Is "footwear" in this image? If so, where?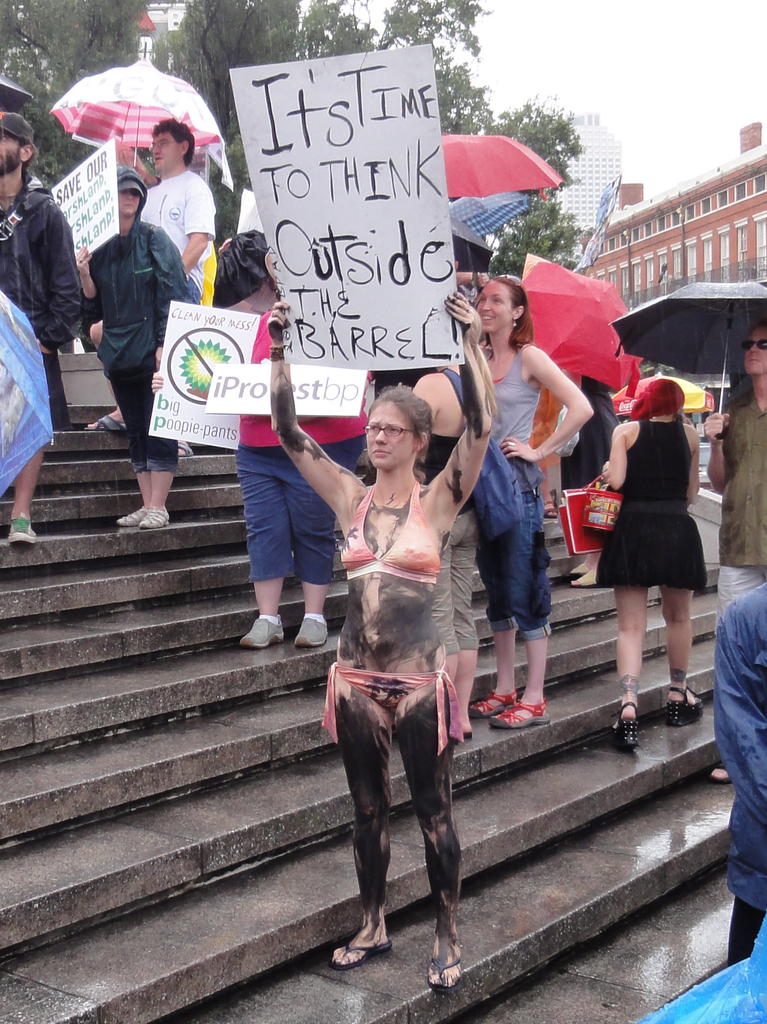
Yes, at bbox(611, 701, 645, 750).
